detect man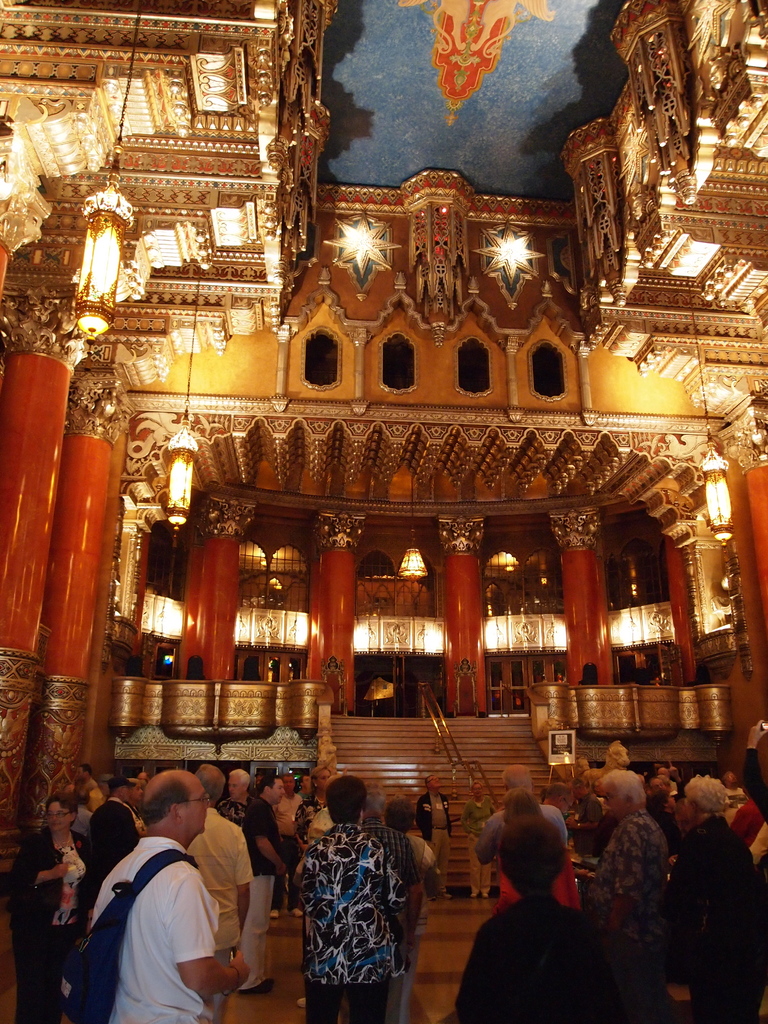
select_region(72, 766, 151, 915)
